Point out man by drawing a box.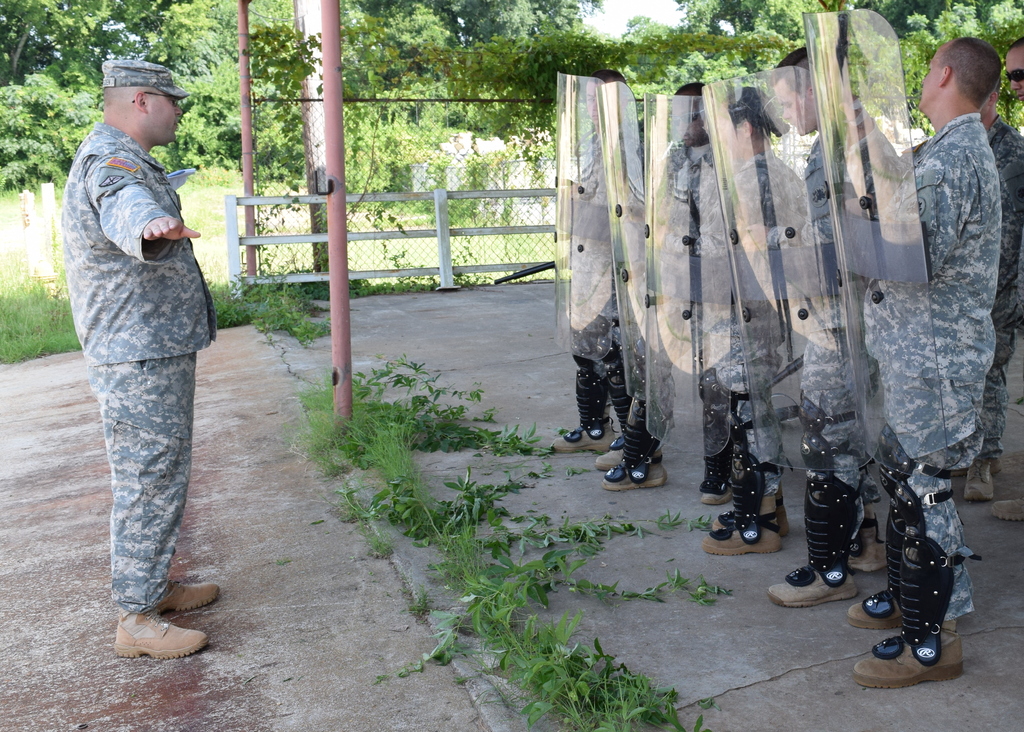
<box>951,80,1021,500</box>.
